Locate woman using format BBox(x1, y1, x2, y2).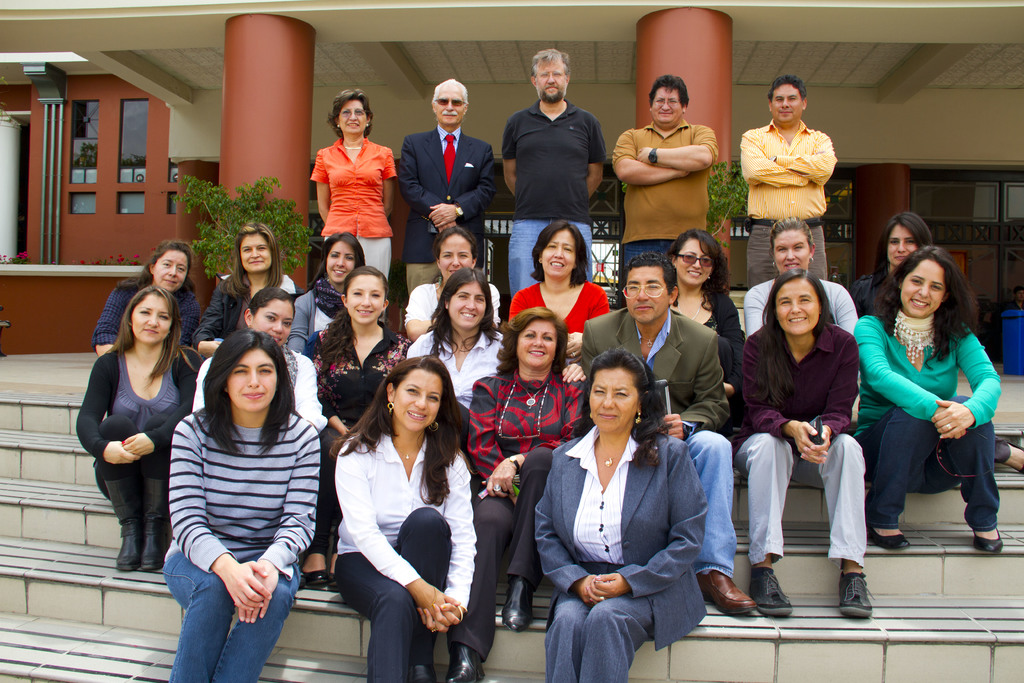
BBox(323, 355, 474, 682).
